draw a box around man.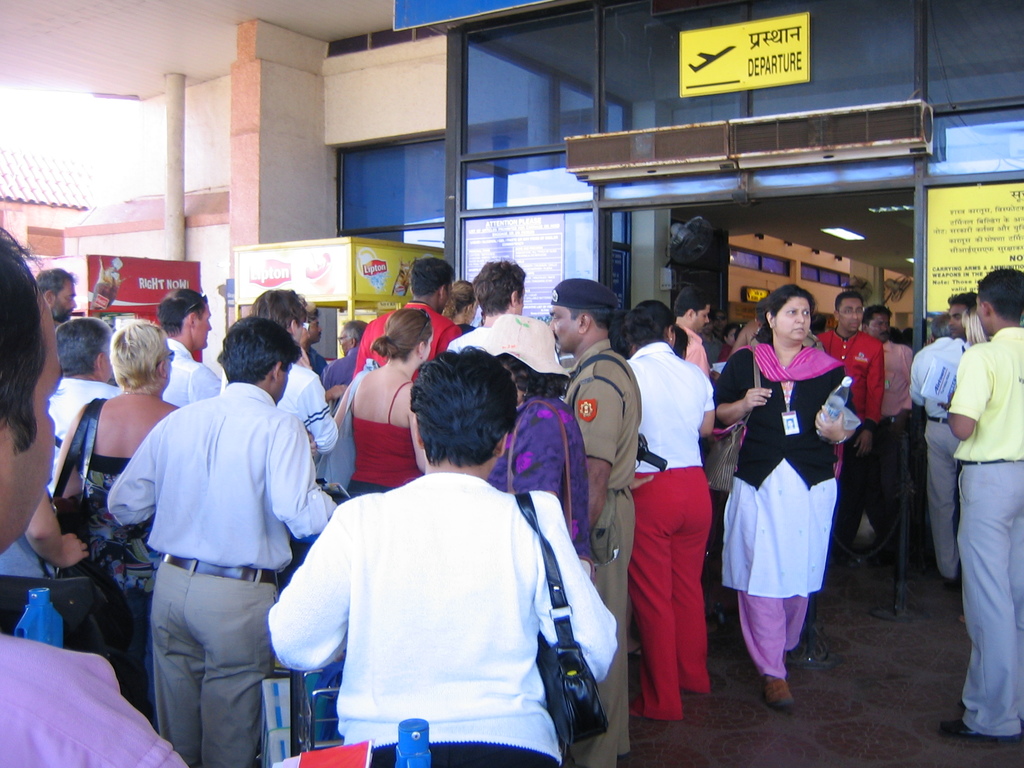
<box>105,321,346,767</box>.
